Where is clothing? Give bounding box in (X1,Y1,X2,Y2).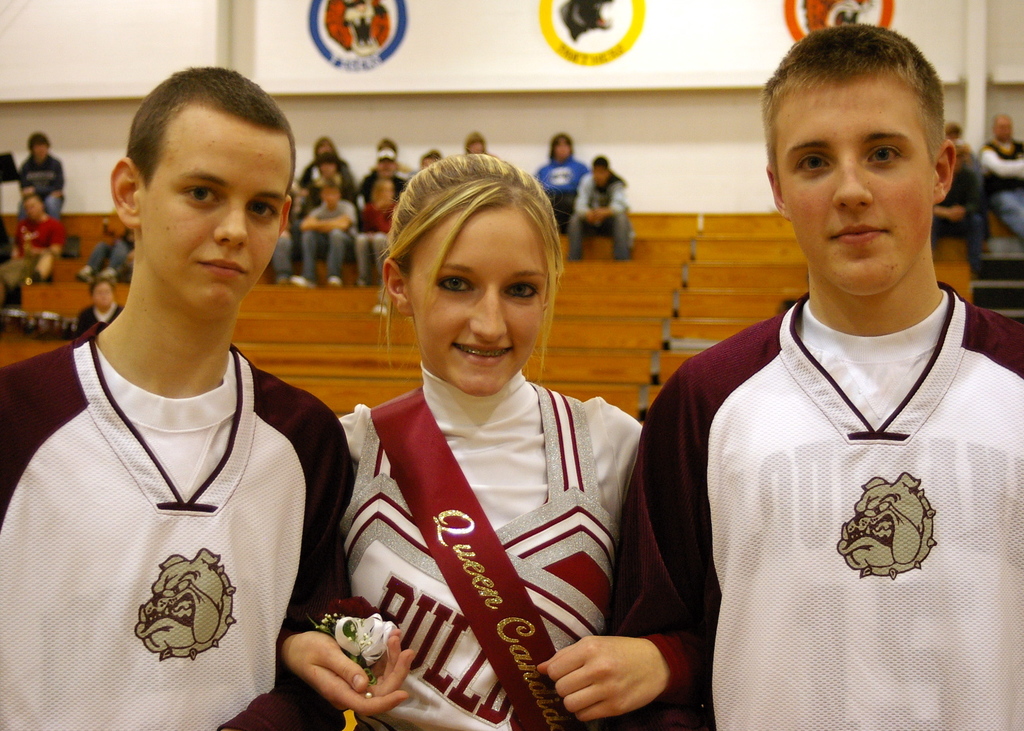
(293,197,357,275).
